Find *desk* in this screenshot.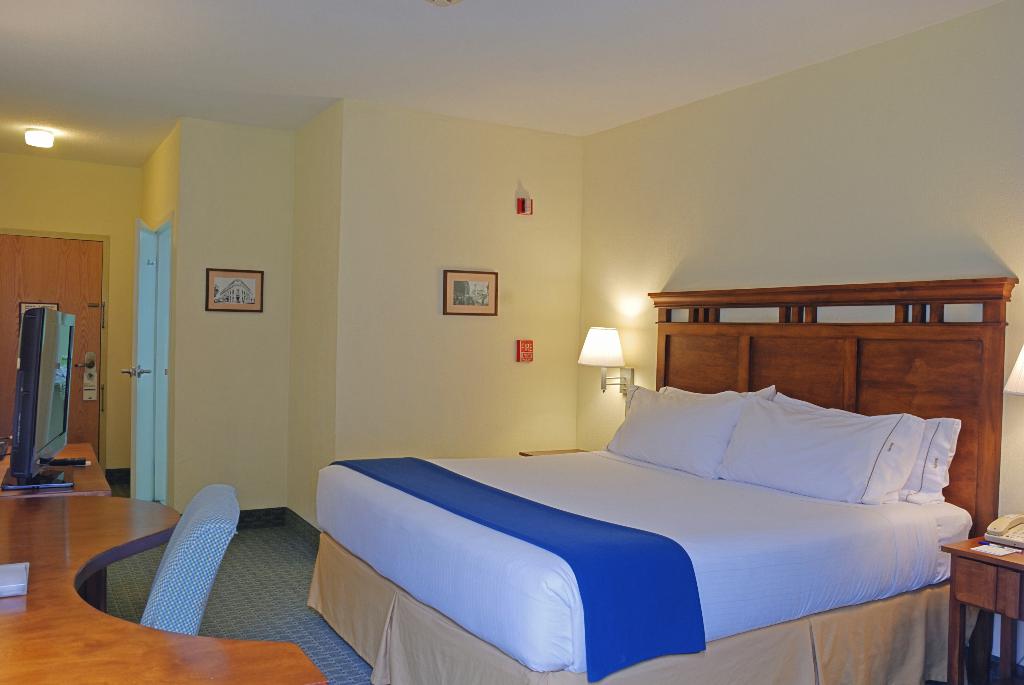
The bounding box for *desk* is bbox=(944, 535, 1023, 678).
